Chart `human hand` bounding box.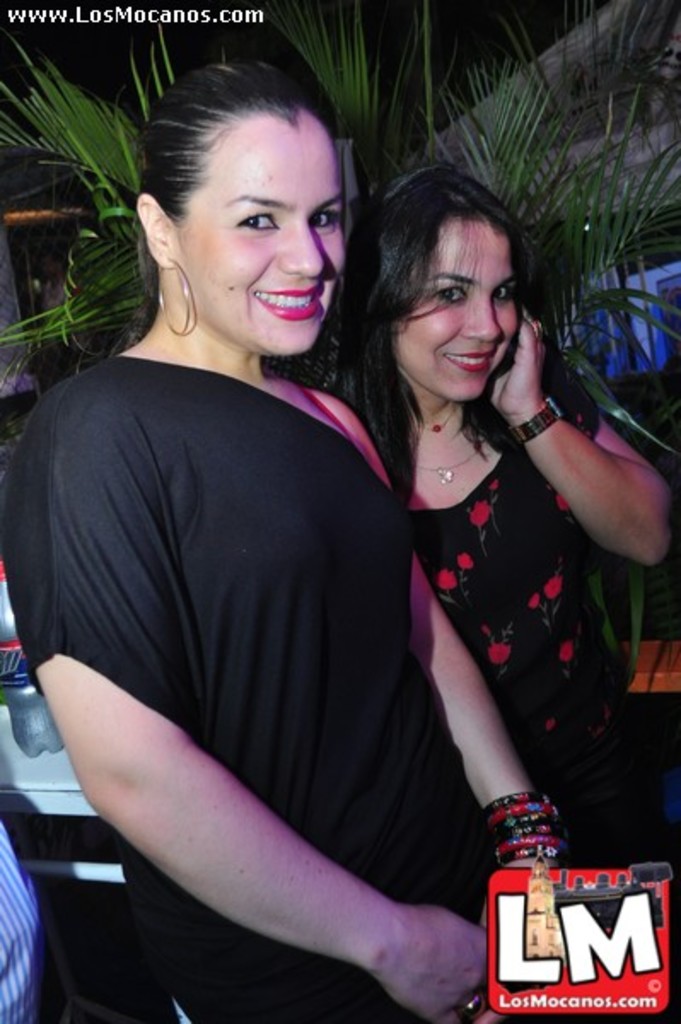
Charted: left=474, top=860, right=560, bottom=1022.
